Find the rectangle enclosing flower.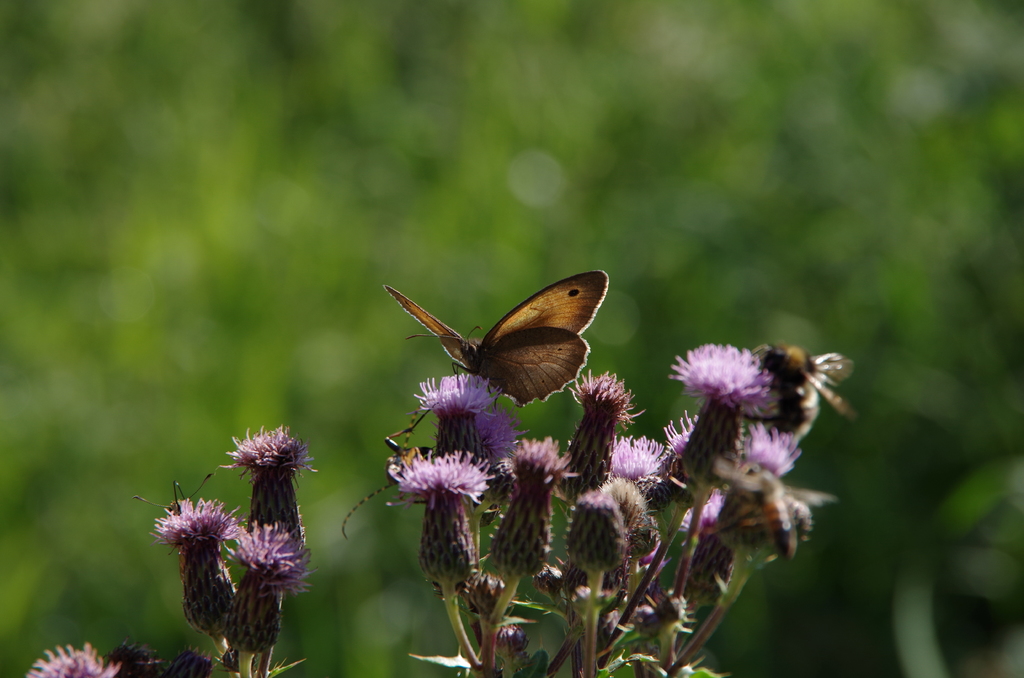
(557,364,625,494).
